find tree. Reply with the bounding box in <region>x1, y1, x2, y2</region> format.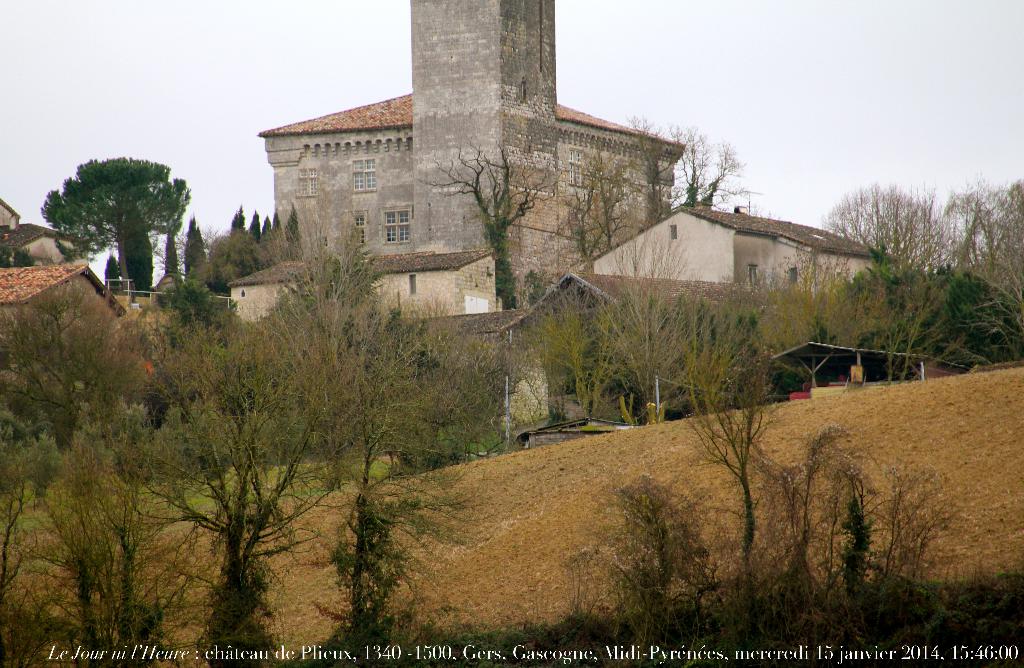
<region>51, 132, 189, 286</region>.
